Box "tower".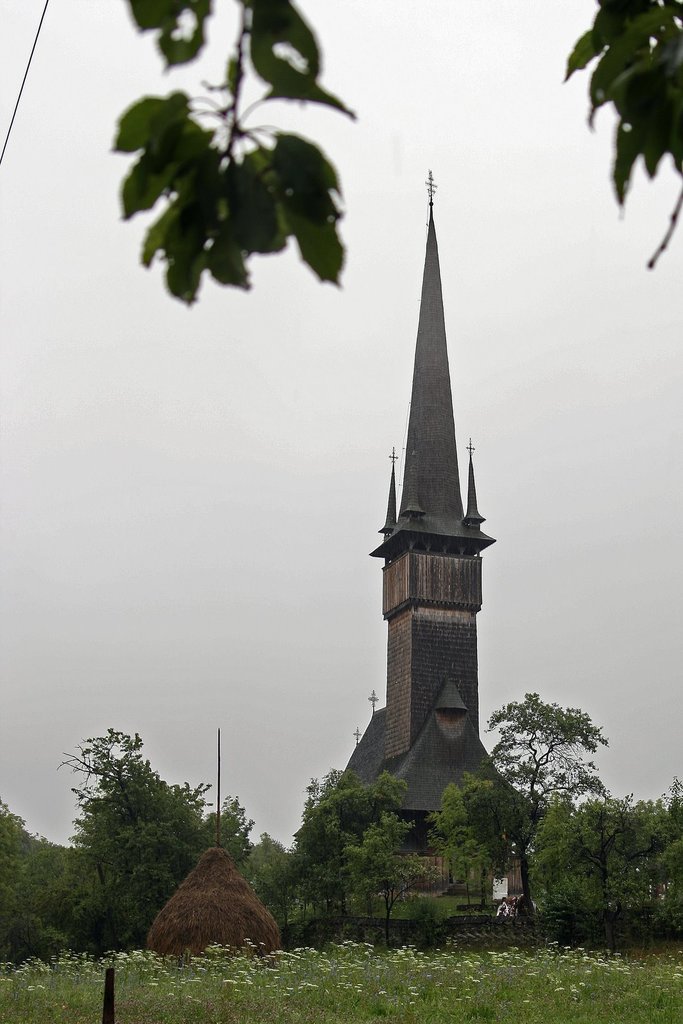
{"x1": 329, "y1": 130, "x2": 540, "y2": 883}.
